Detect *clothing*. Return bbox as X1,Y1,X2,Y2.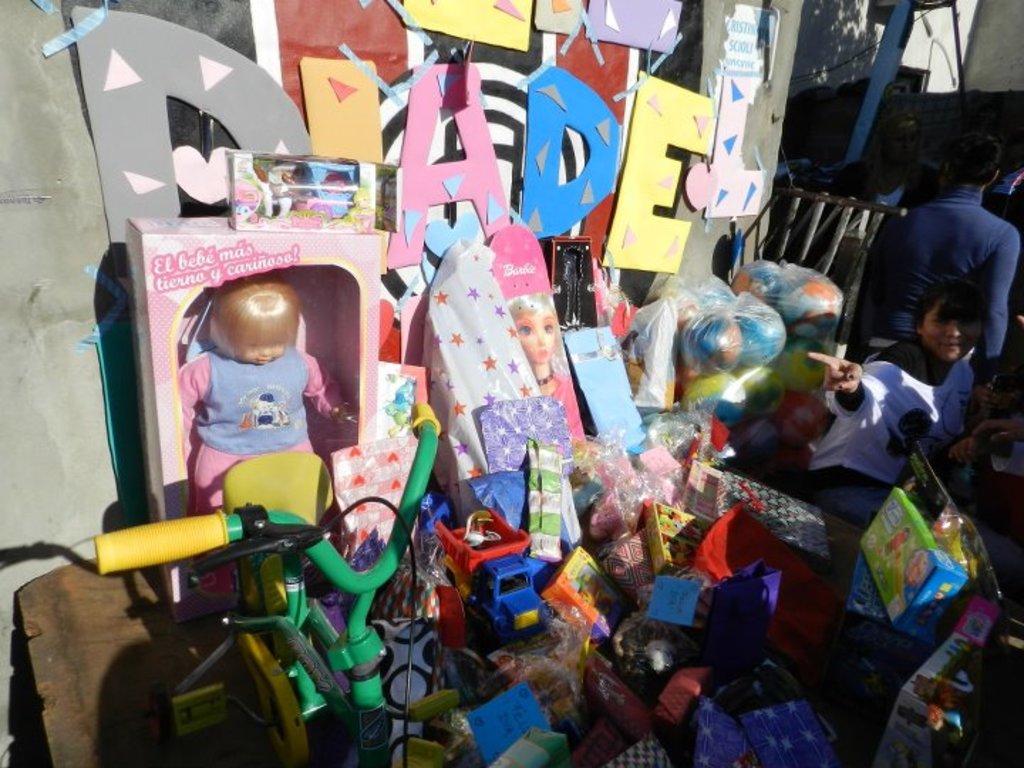
183,341,344,590.
